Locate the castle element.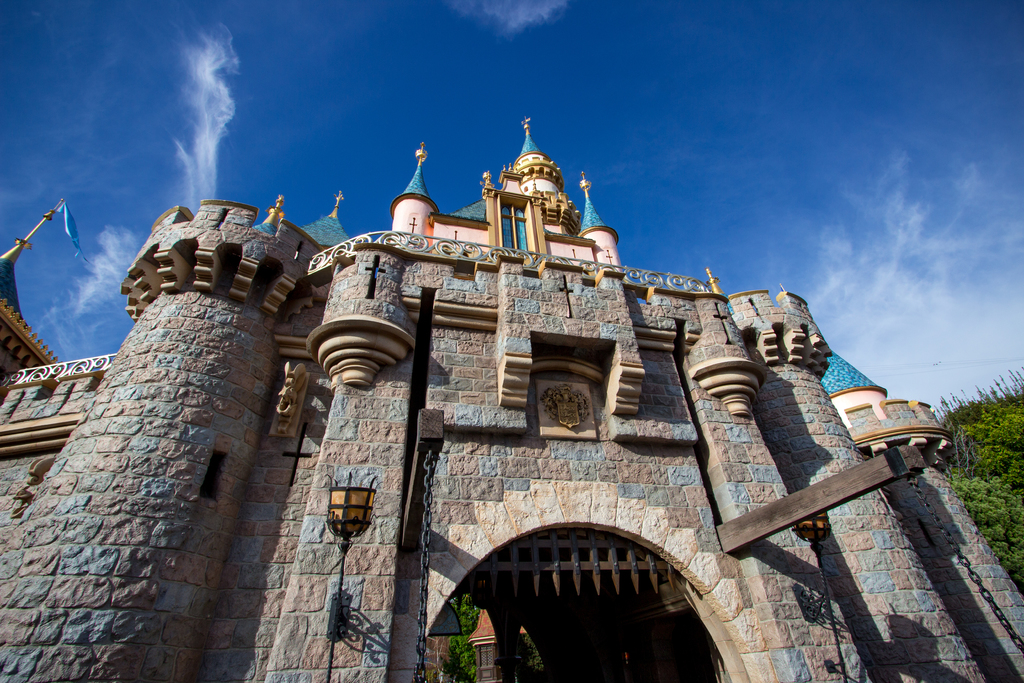
Element bbox: crop(0, 116, 1023, 682).
